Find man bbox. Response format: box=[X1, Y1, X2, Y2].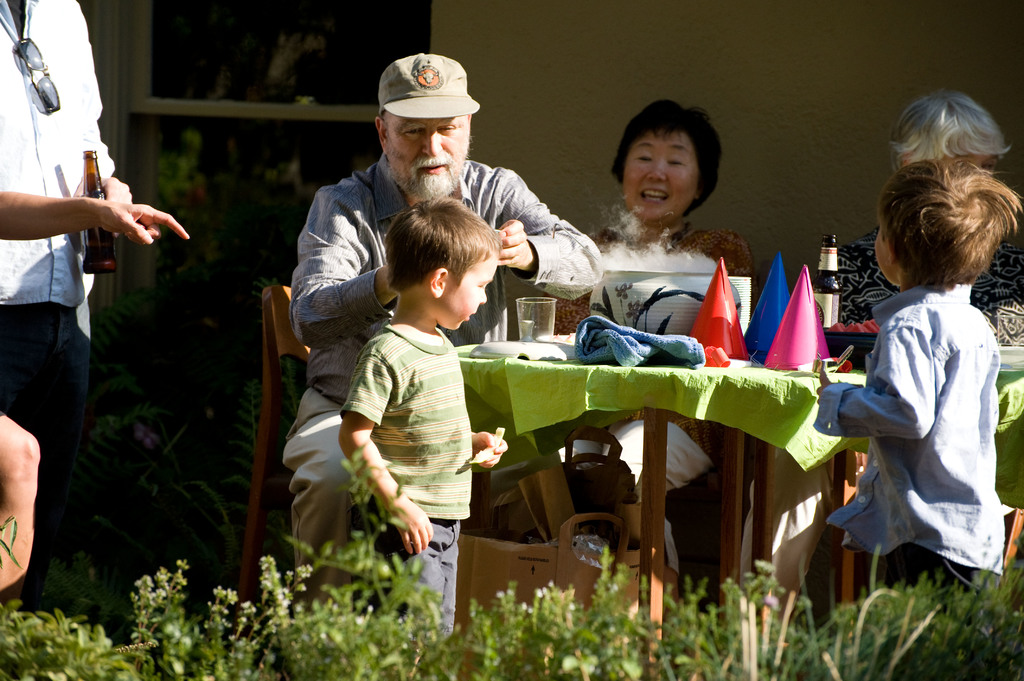
box=[284, 51, 603, 613].
